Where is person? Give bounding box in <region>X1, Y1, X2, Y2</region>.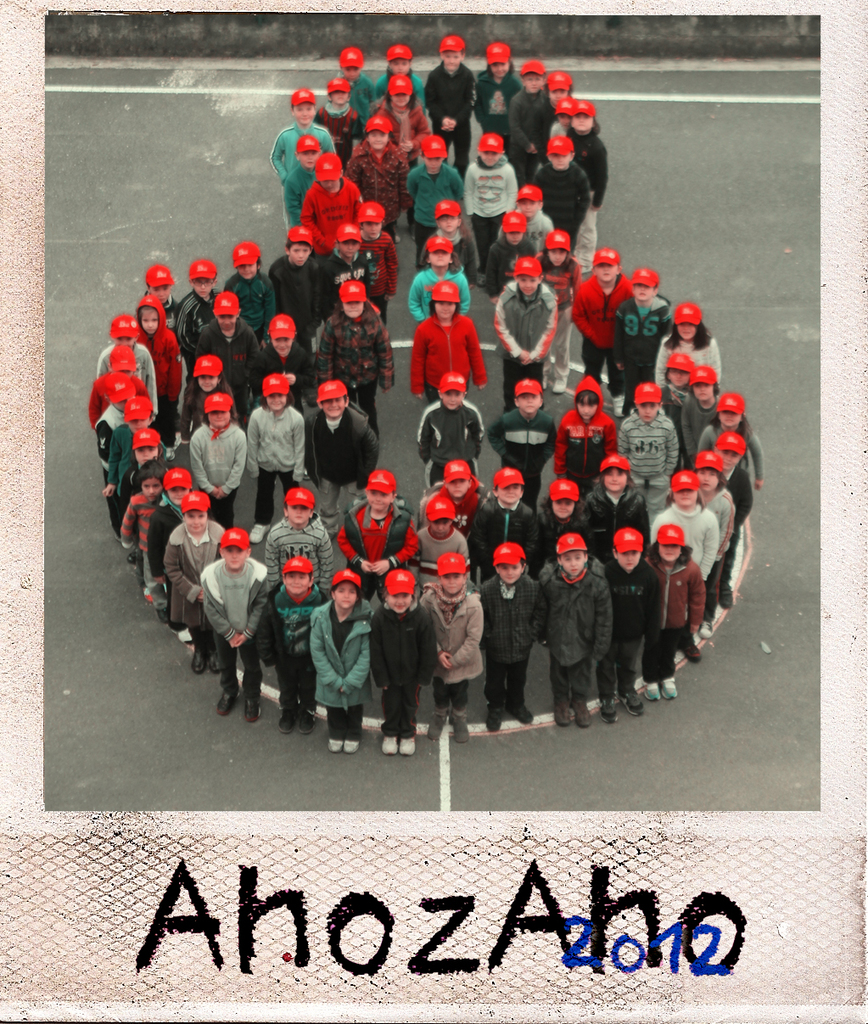
<region>407, 226, 474, 328</region>.
